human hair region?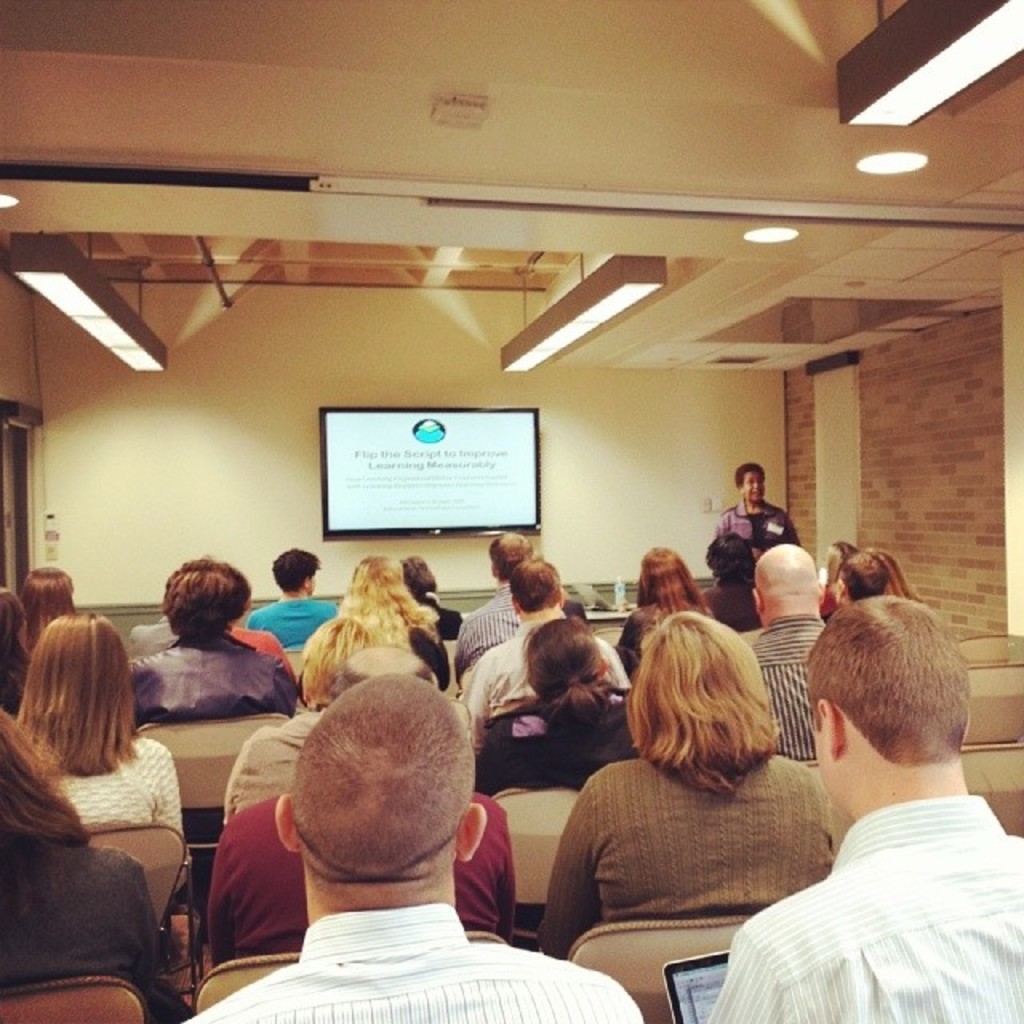
629, 546, 712, 621
